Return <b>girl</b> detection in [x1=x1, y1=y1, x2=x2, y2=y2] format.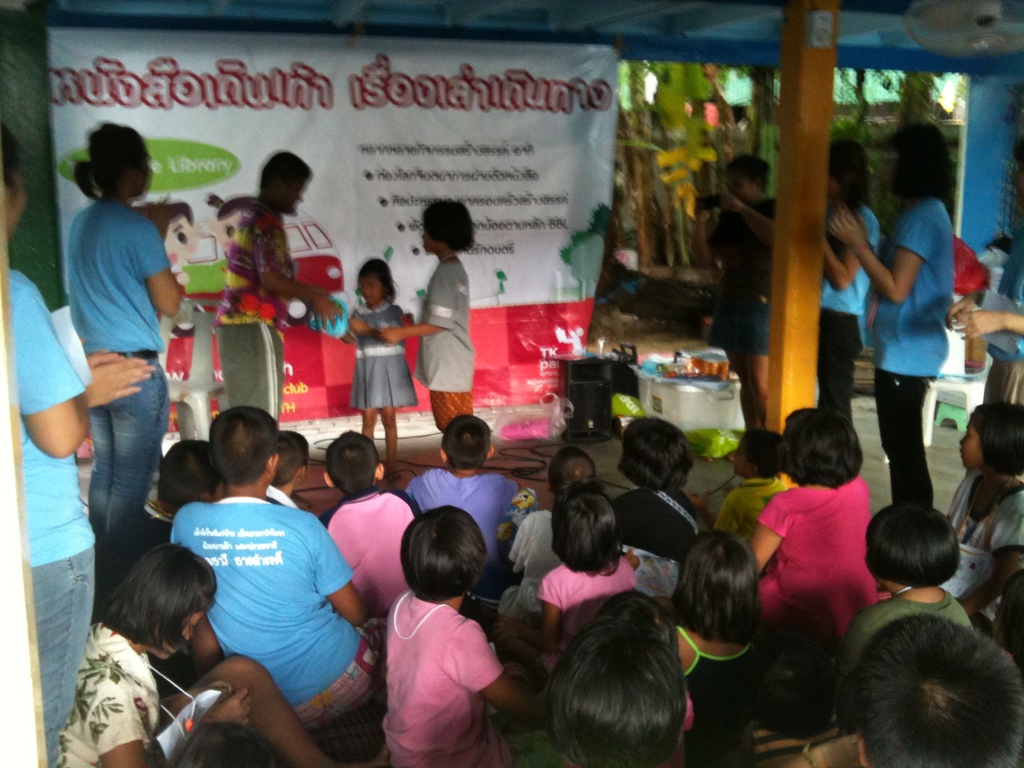
[x1=345, y1=259, x2=415, y2=474].
